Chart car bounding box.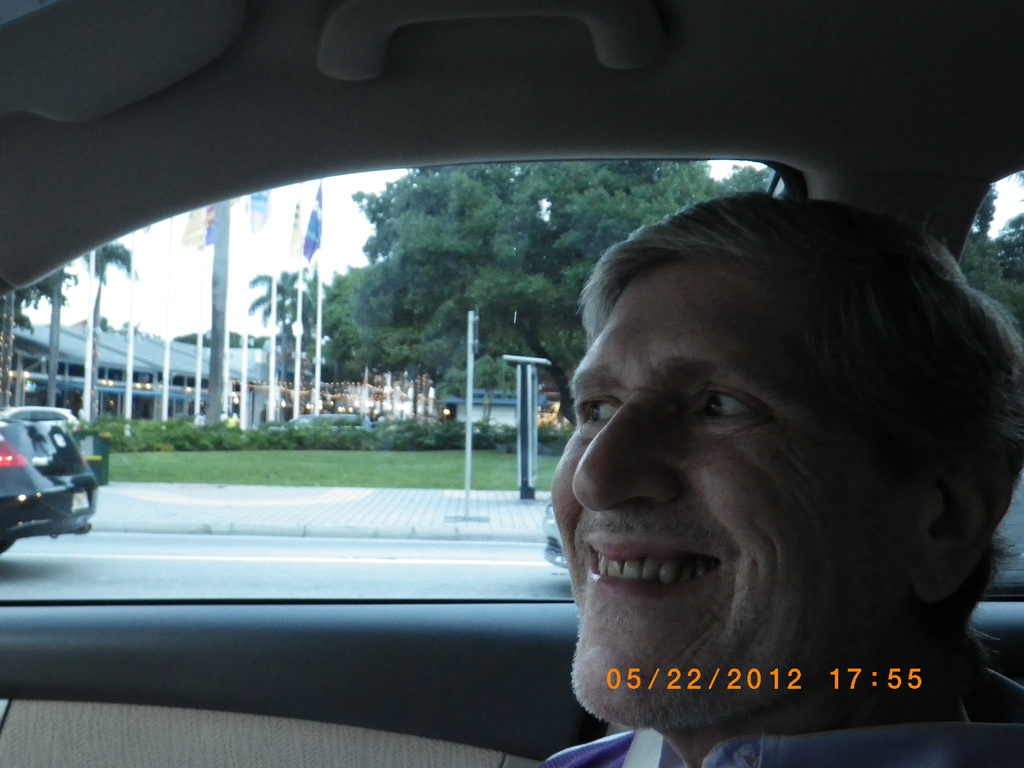
Charted: {"left": 0, "top": 0, "right": 1022, "bottom": 767}.
